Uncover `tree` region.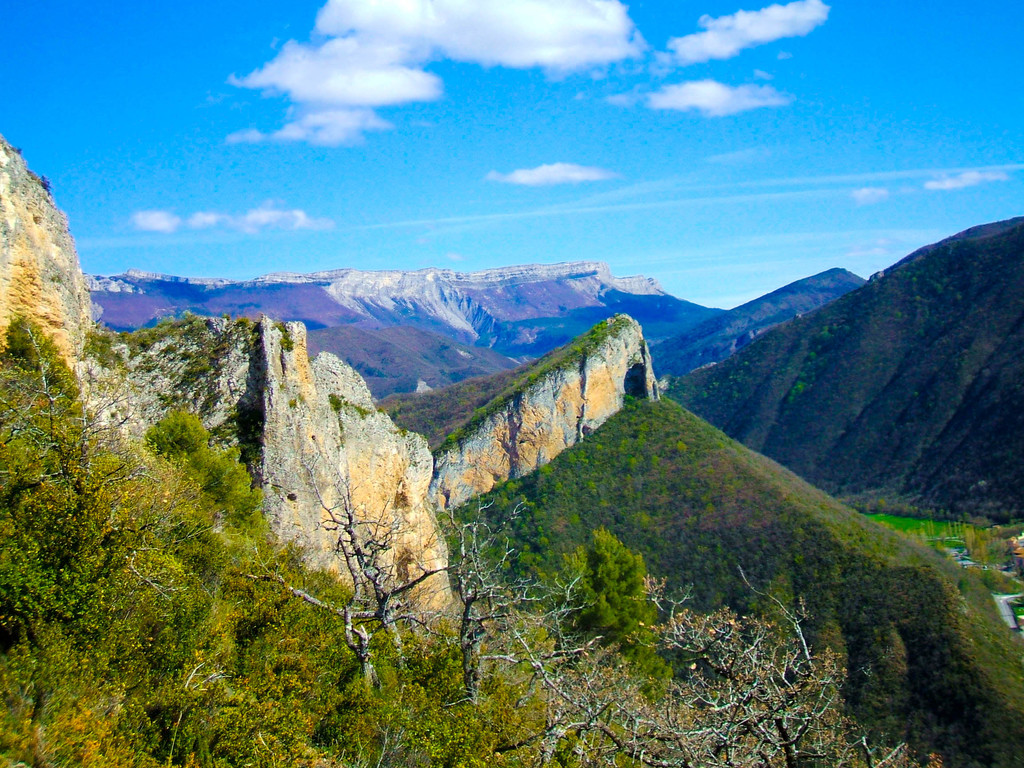
Uncovered: (left=255, top=454, right=458, bottom=699).
